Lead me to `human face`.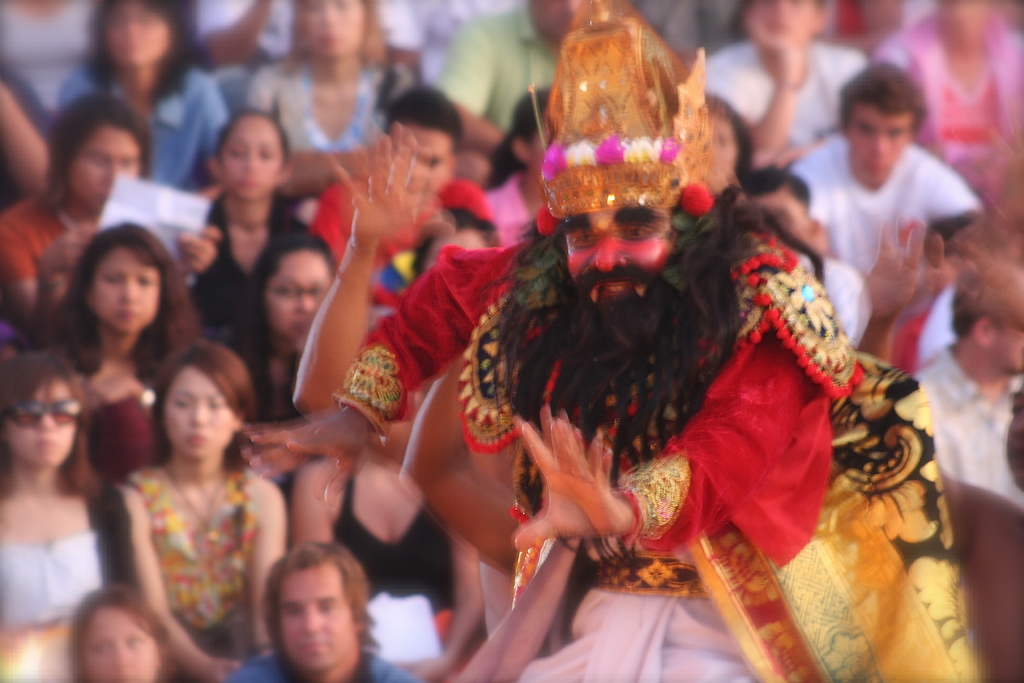
Lead to 269:242:334:340.
